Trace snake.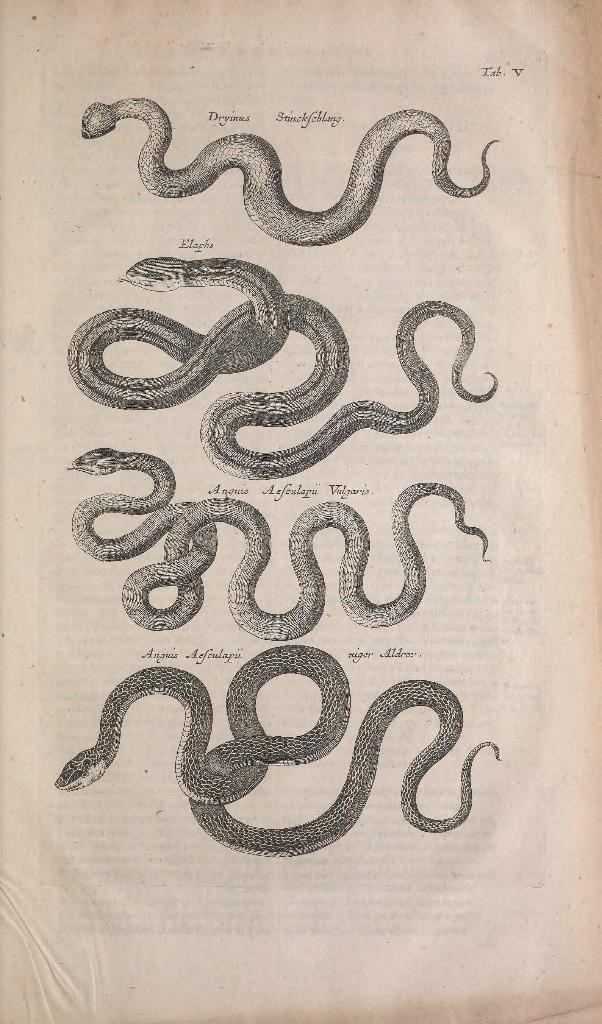
Traced to 68:258:499:481.
